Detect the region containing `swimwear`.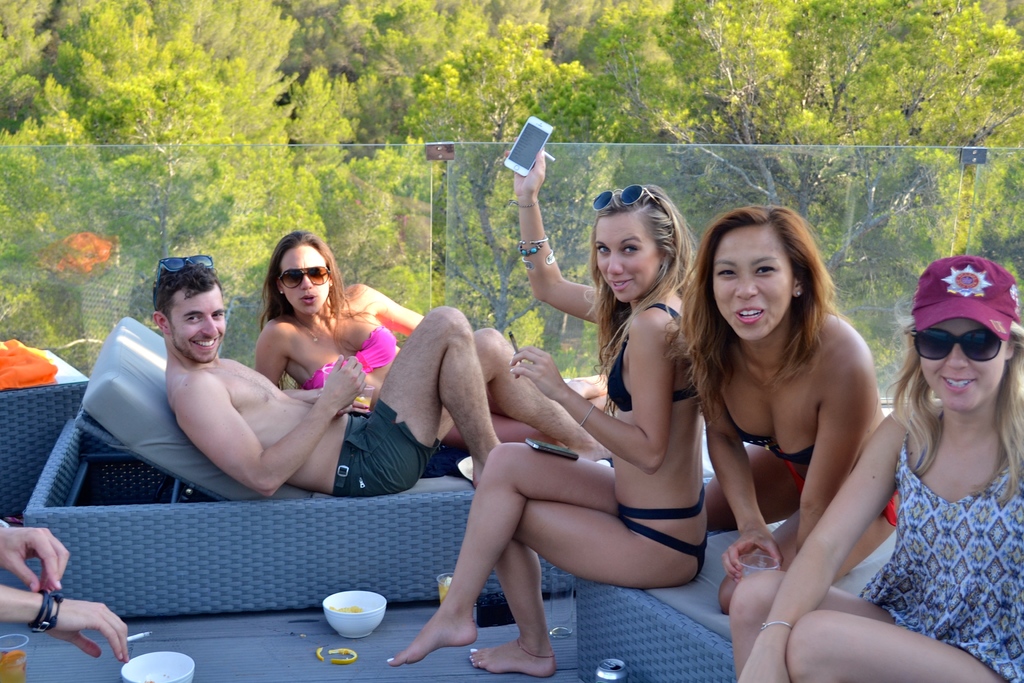
[307, 318, 398, 386].
